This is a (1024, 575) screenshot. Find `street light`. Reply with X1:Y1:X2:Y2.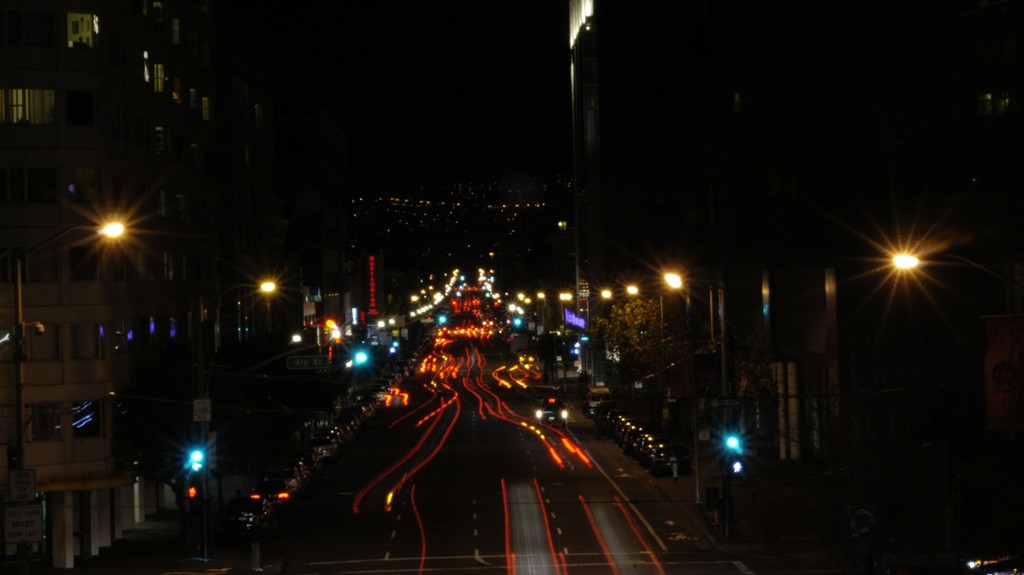
61:221:127:267.
